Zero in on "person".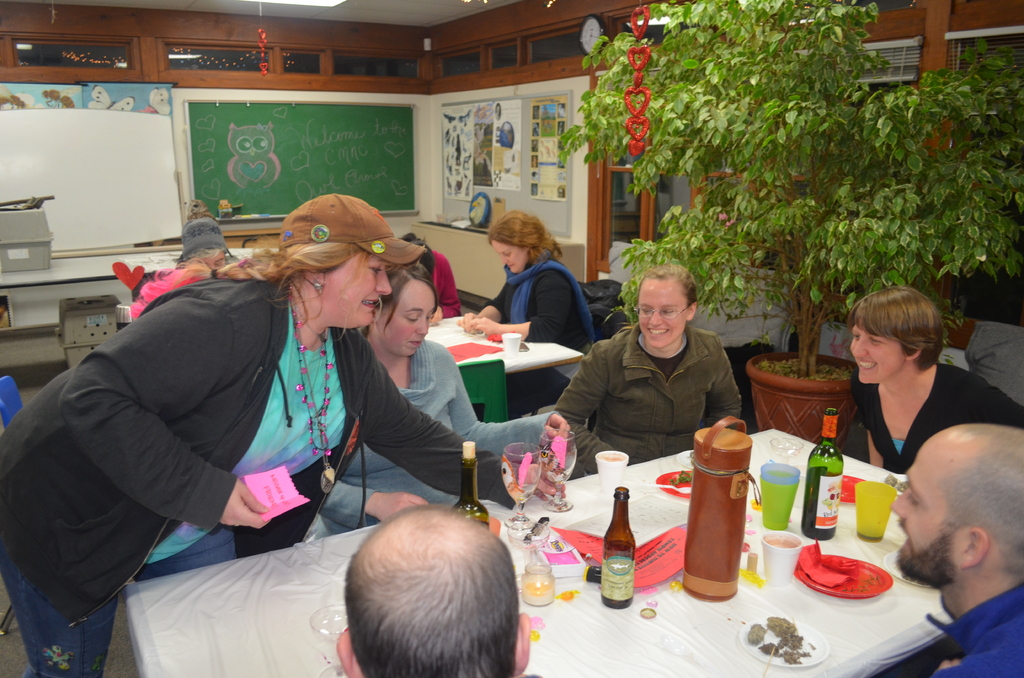
Zeroed in: <box>828,292,1023,473</box>.
